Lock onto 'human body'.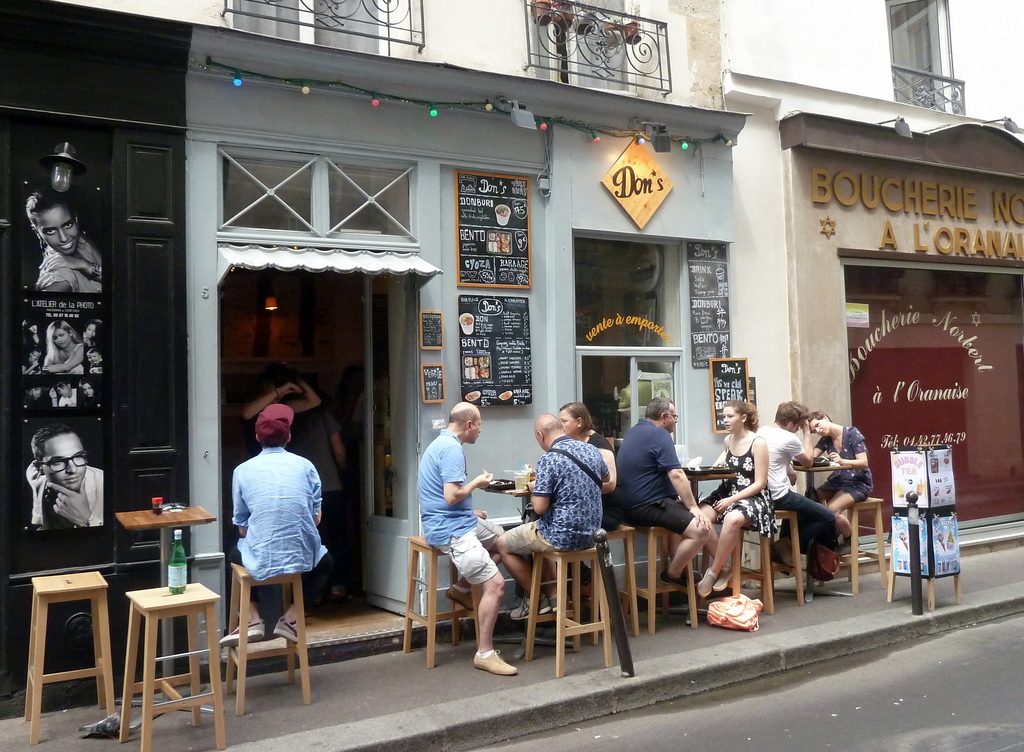
Locked: box(24, 319, 40, 343).
